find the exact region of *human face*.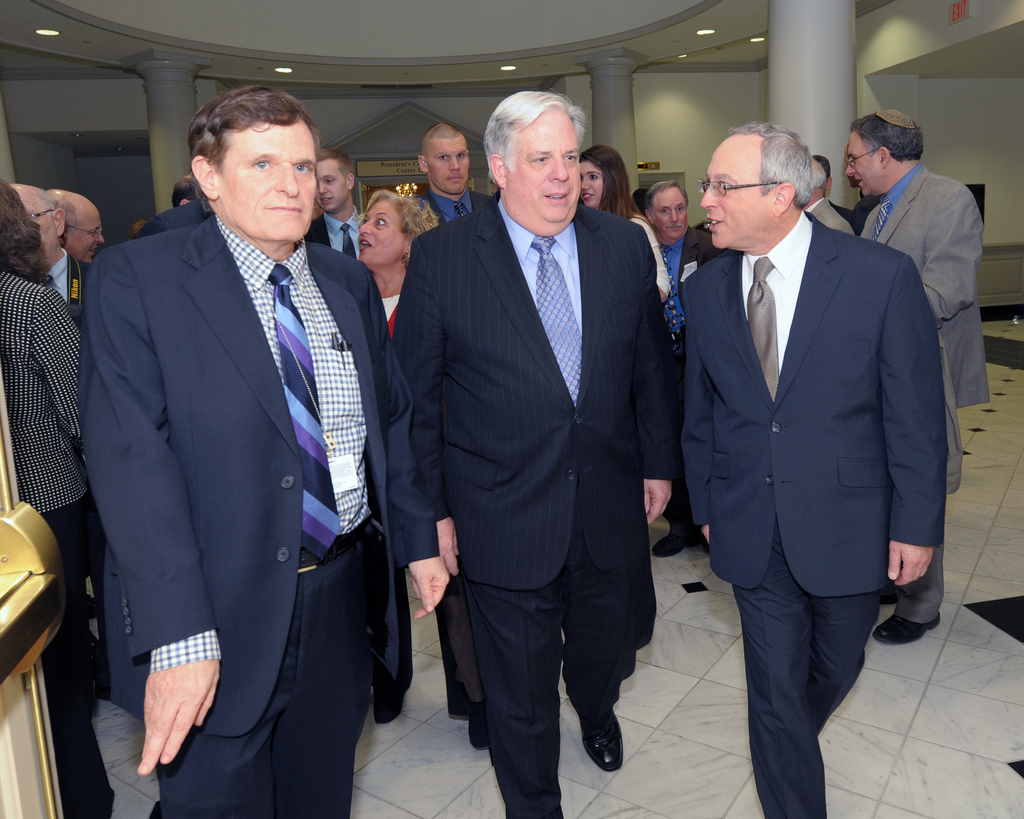
Exact region: box(432, 146, 465, 188).
